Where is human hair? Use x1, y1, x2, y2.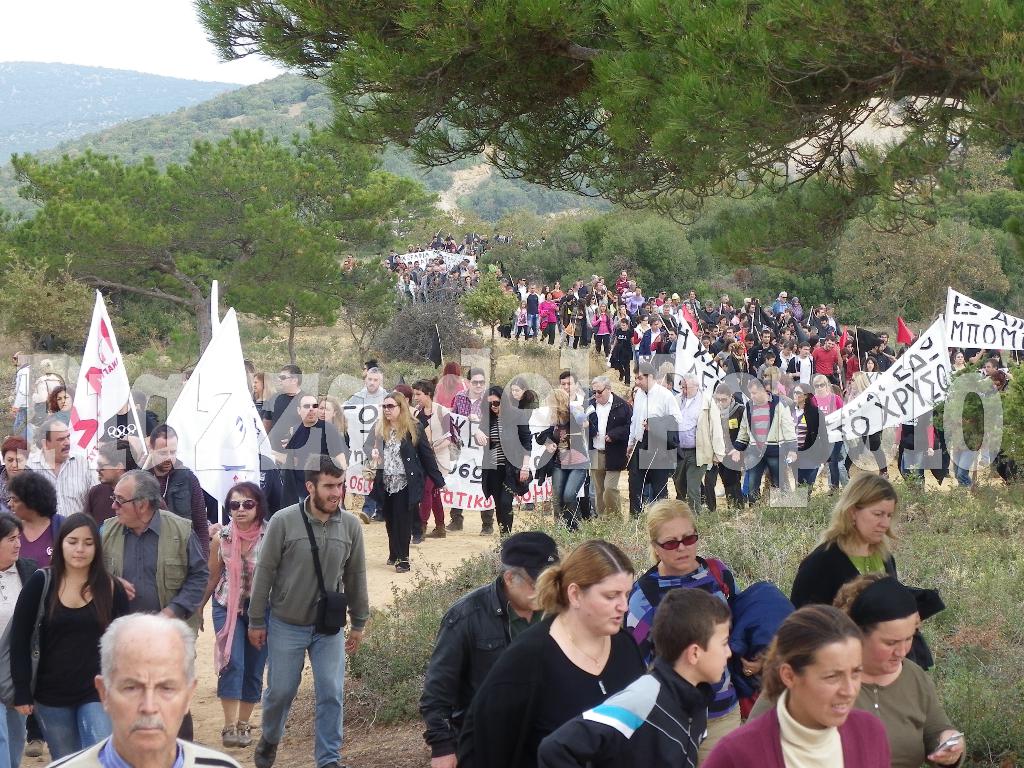
3, 436, 33, 460.
